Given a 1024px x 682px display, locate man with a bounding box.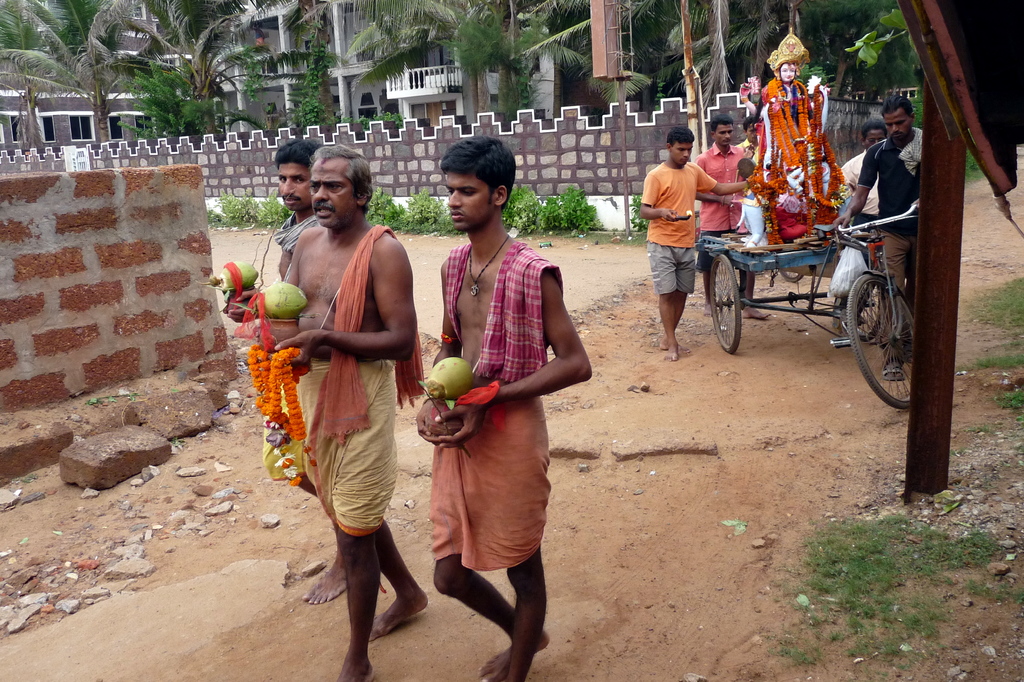
Located: locate(838, 119, 892, 317).
